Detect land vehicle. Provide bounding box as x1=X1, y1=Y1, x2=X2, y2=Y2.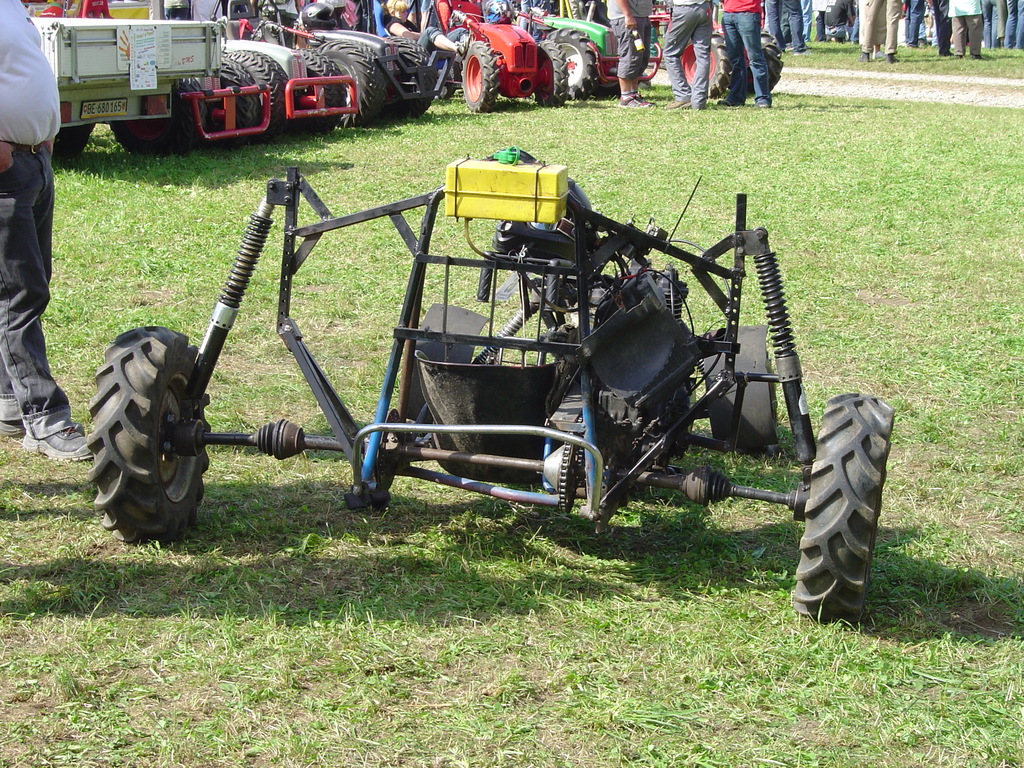
x1=81, y1=151, x2=893, y2=628.
